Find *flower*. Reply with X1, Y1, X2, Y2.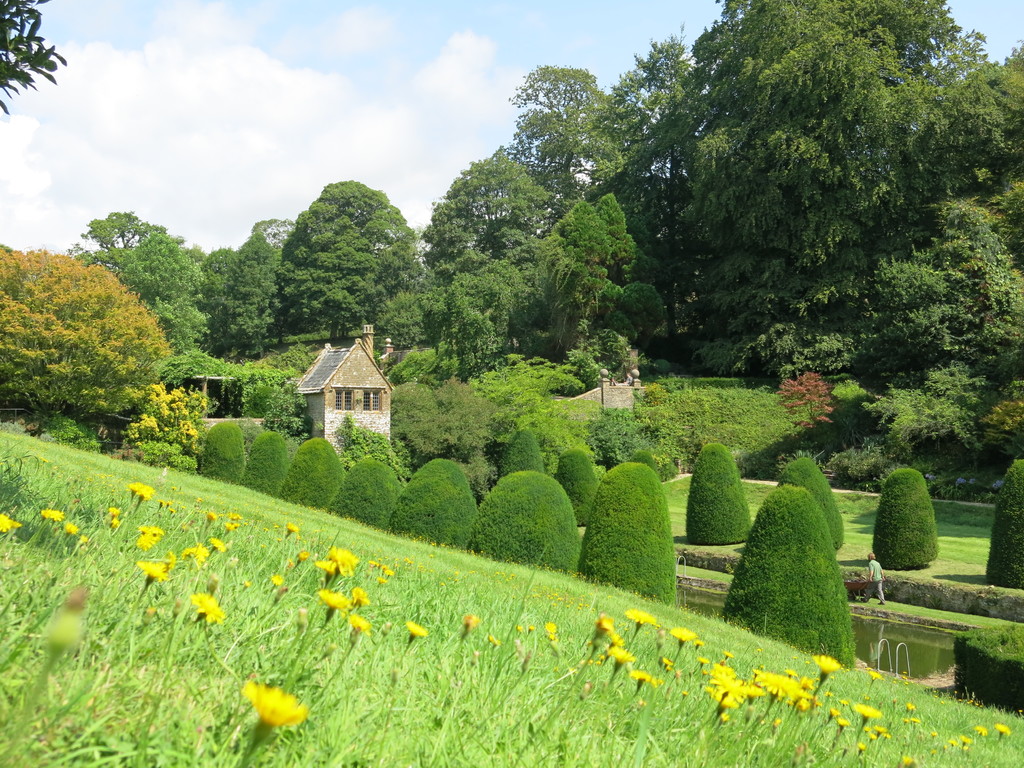
59, 516, 80, 538.
